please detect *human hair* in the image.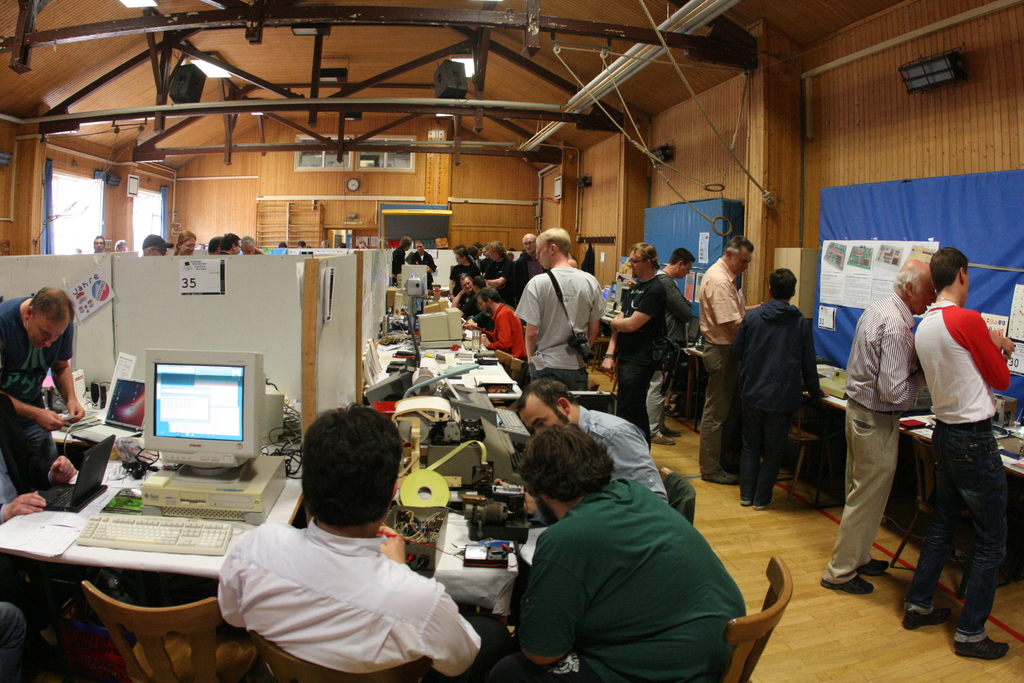
<region>358, 241, 367, 247</region>.
